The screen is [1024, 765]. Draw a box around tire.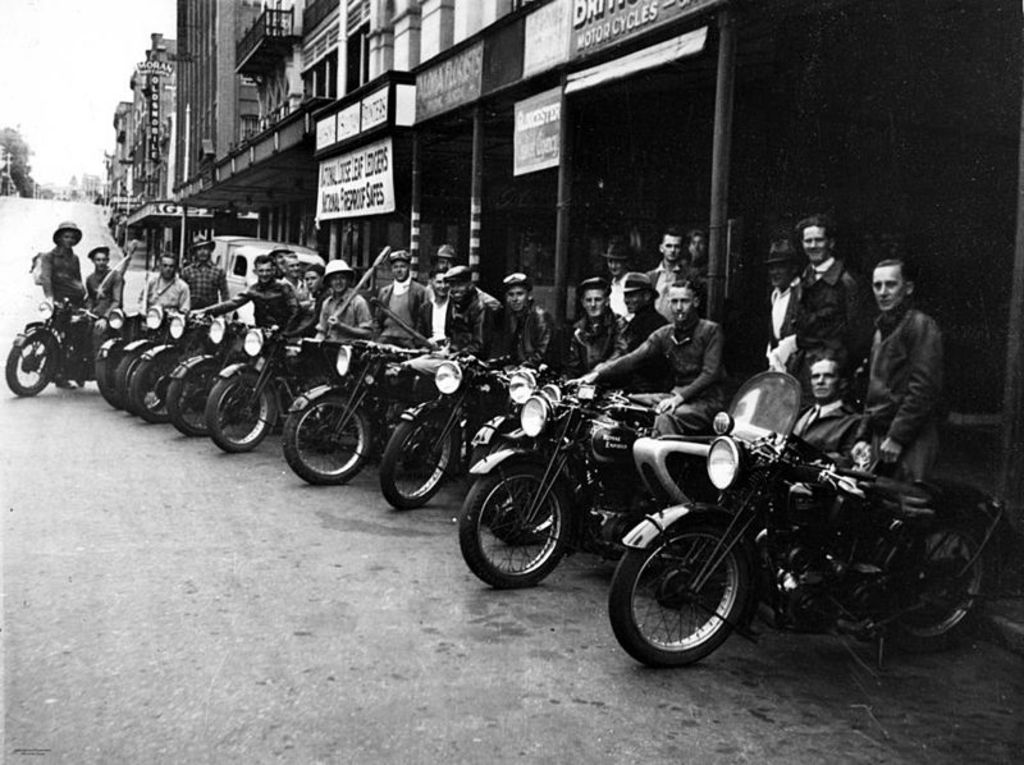
169:343:223:438.
